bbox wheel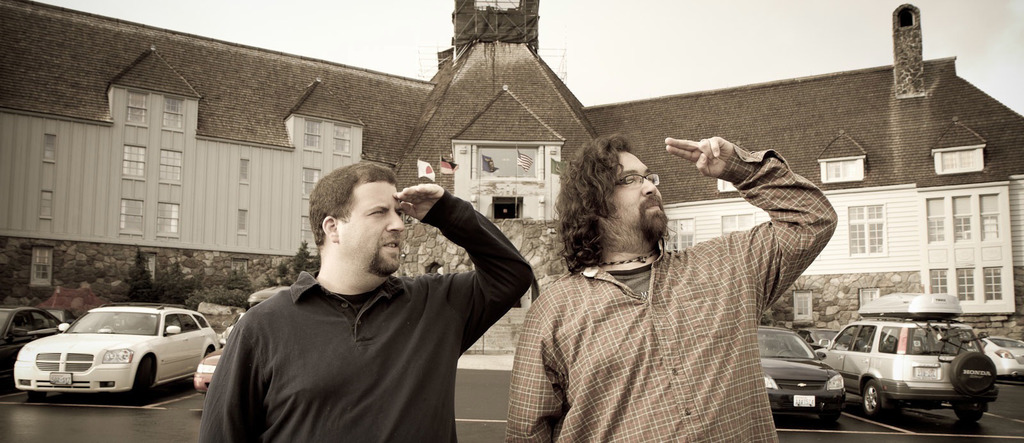
[955, 410, 982, 423]
